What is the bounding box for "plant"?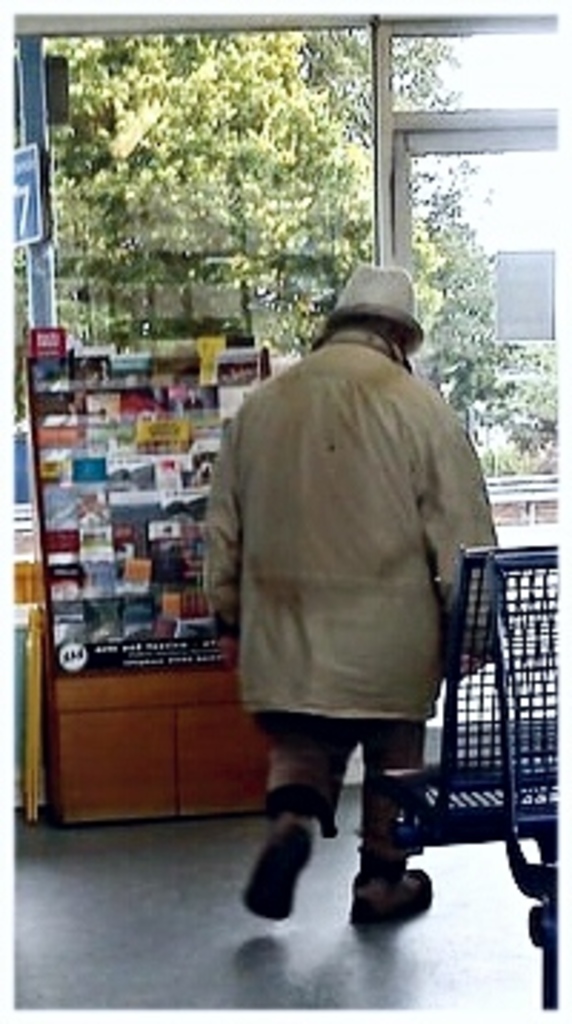
[486,352,558,463].
